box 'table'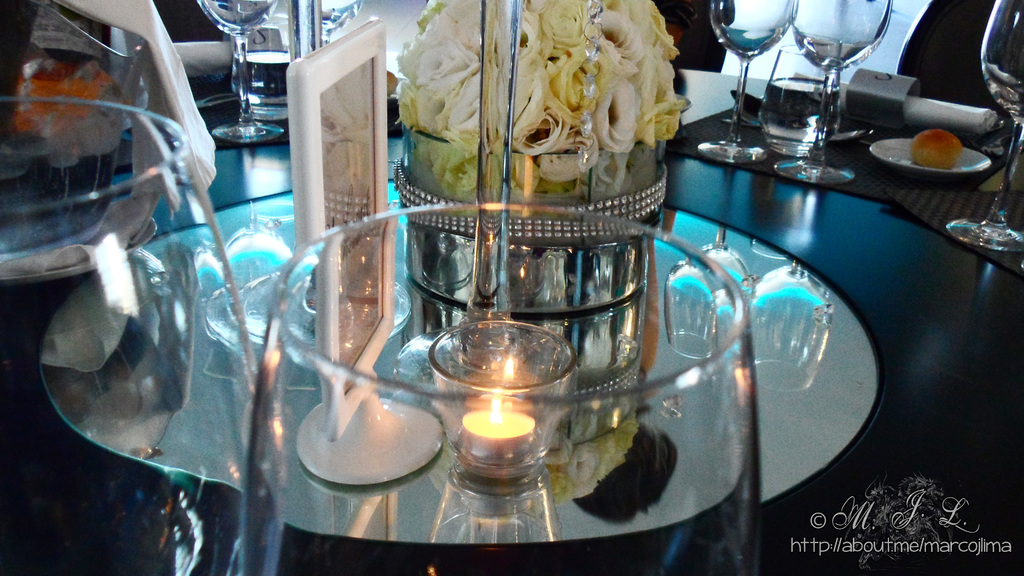
box(3, 0, 1023, 575)
